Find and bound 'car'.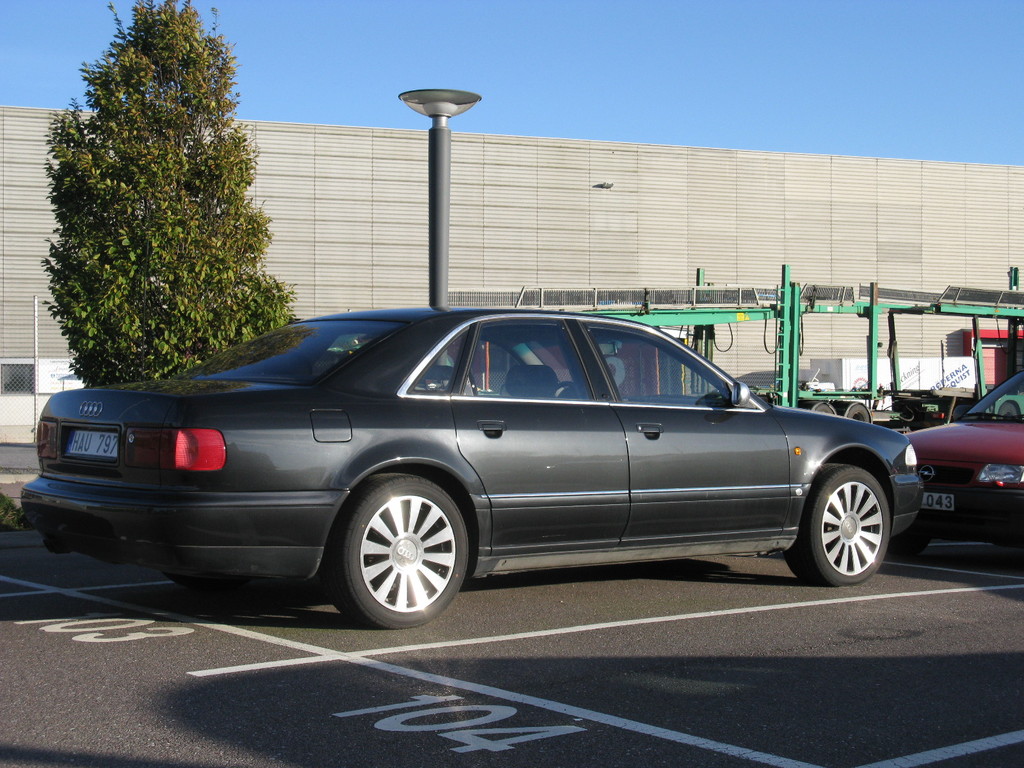
Bound: [900,356,1023,553].
